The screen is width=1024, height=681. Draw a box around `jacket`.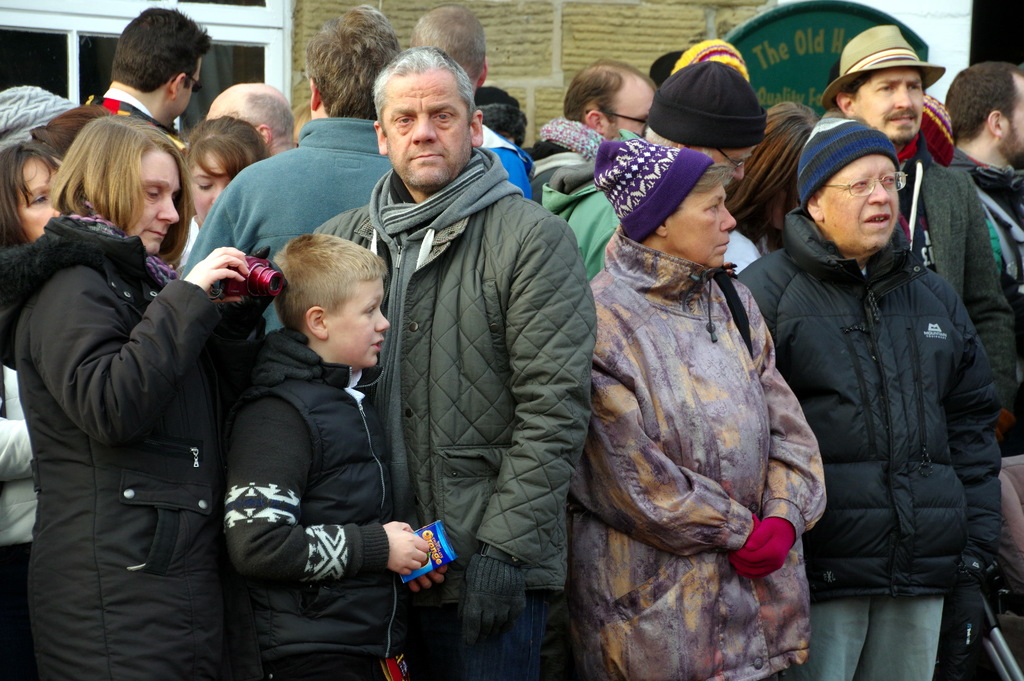
bbox=(1, 215, 264, 680).
